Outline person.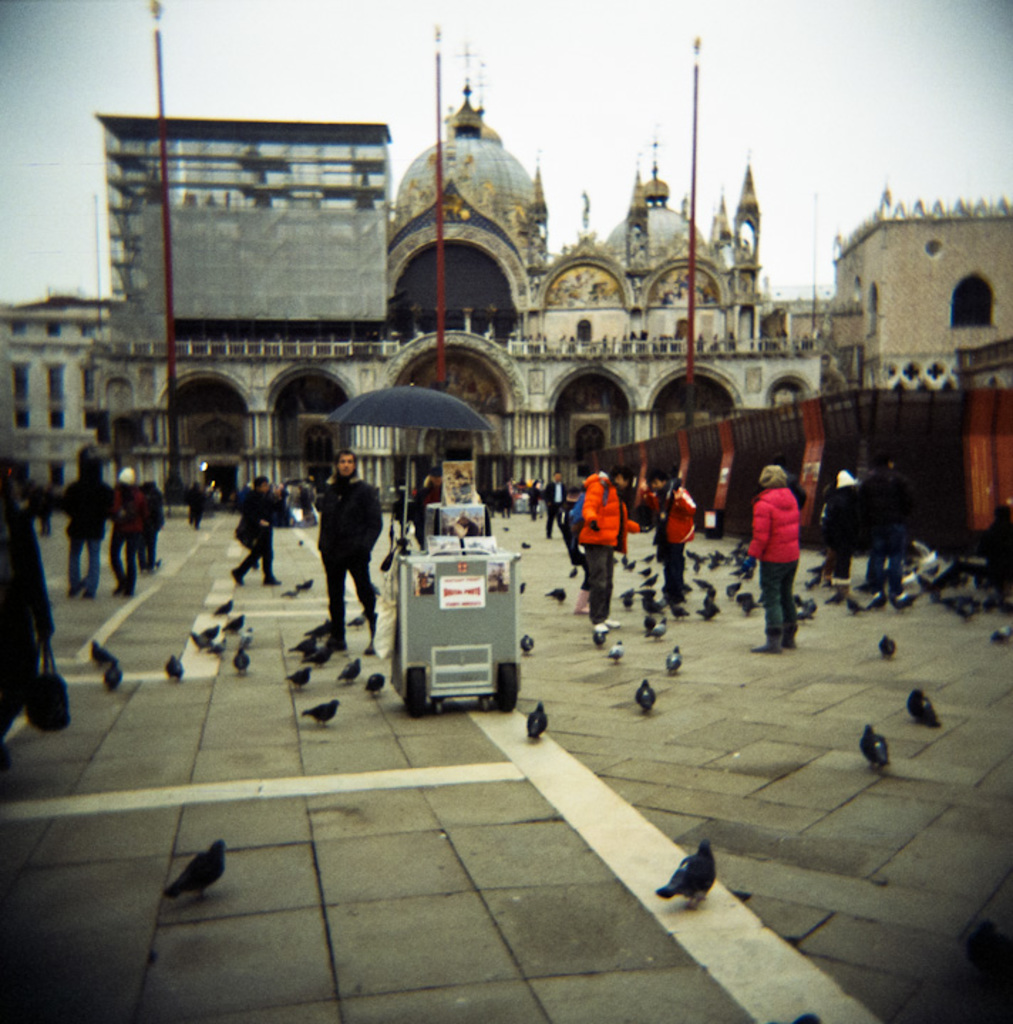
Outline: detection(142, 476, 164, 577).
